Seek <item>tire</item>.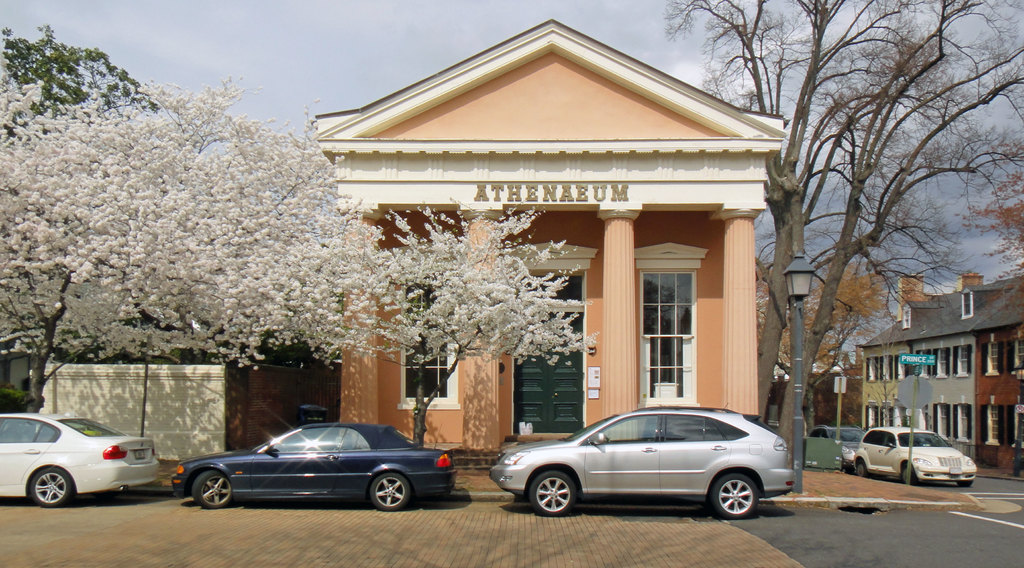
(x1=522, y1=460, x2=588, y2=530).
